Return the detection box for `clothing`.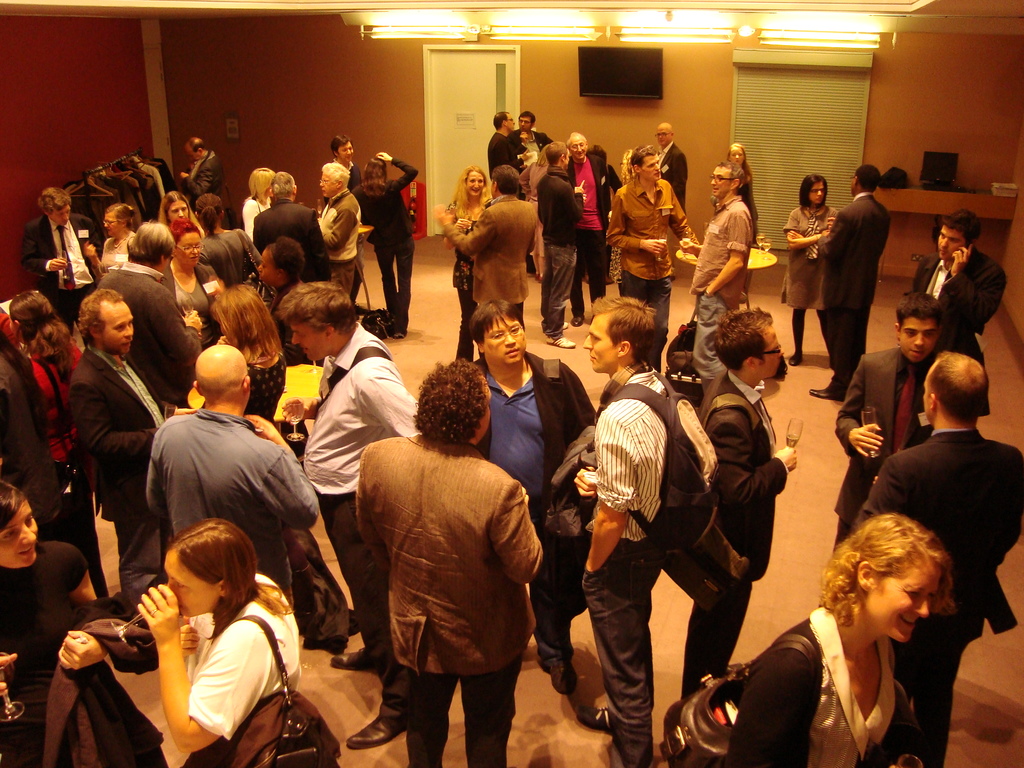
detection(162, 257, 221, 353).
